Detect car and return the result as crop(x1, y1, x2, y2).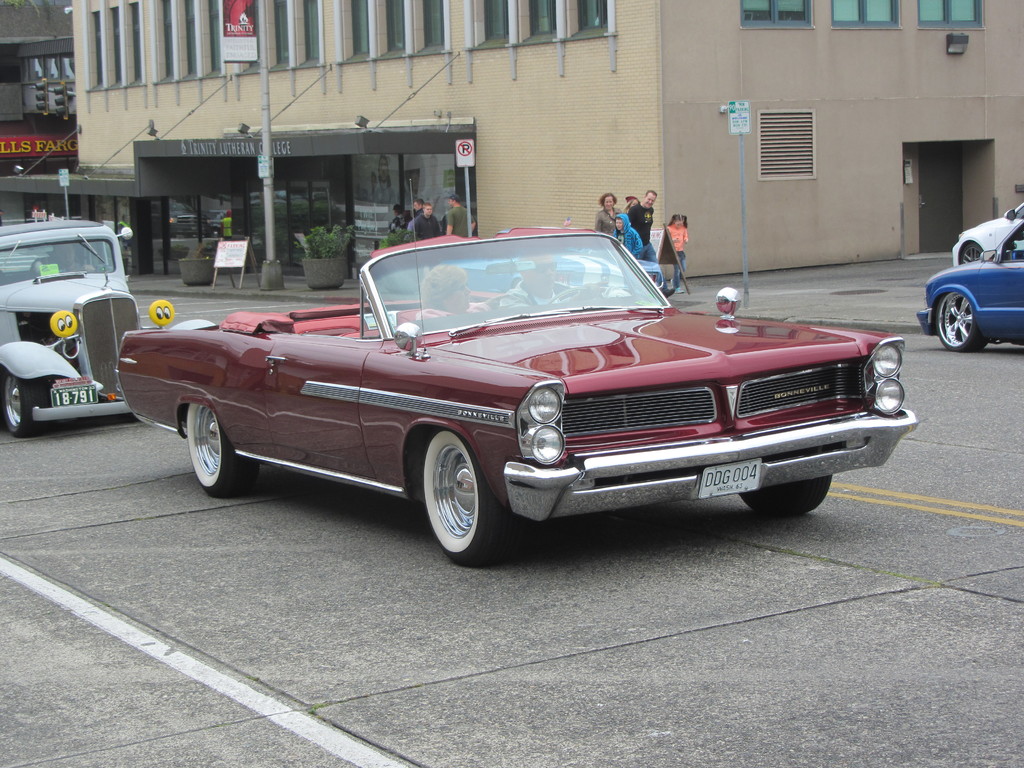
crop(924, 219, 1020, 351).
